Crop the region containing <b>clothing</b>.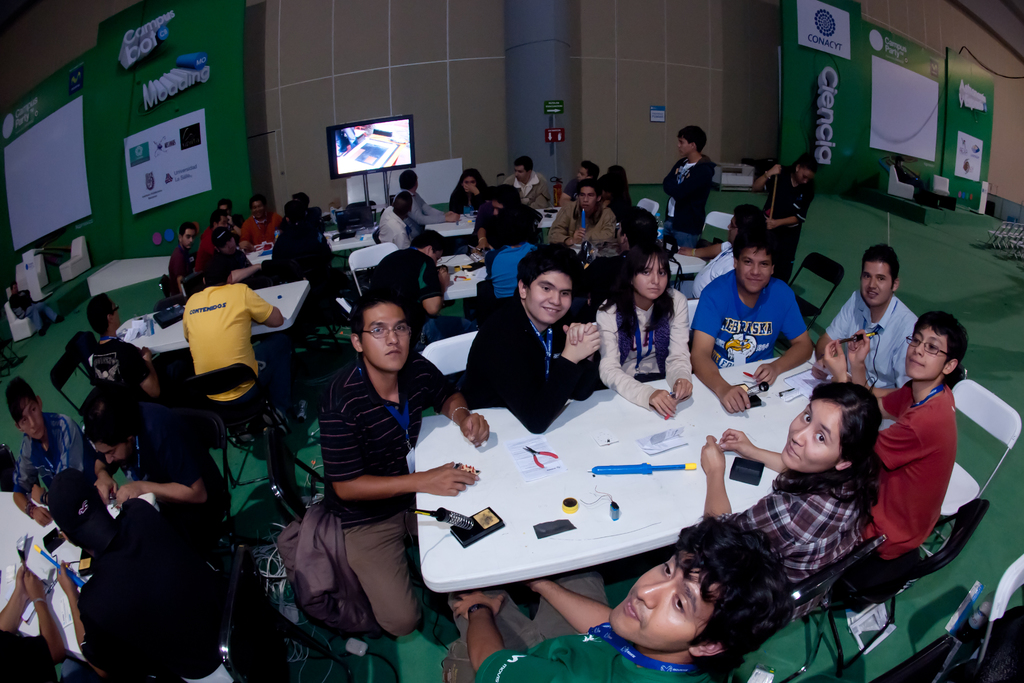
Crop region: pyautogui.locateOnScreen(163, 246, 202, 287).
